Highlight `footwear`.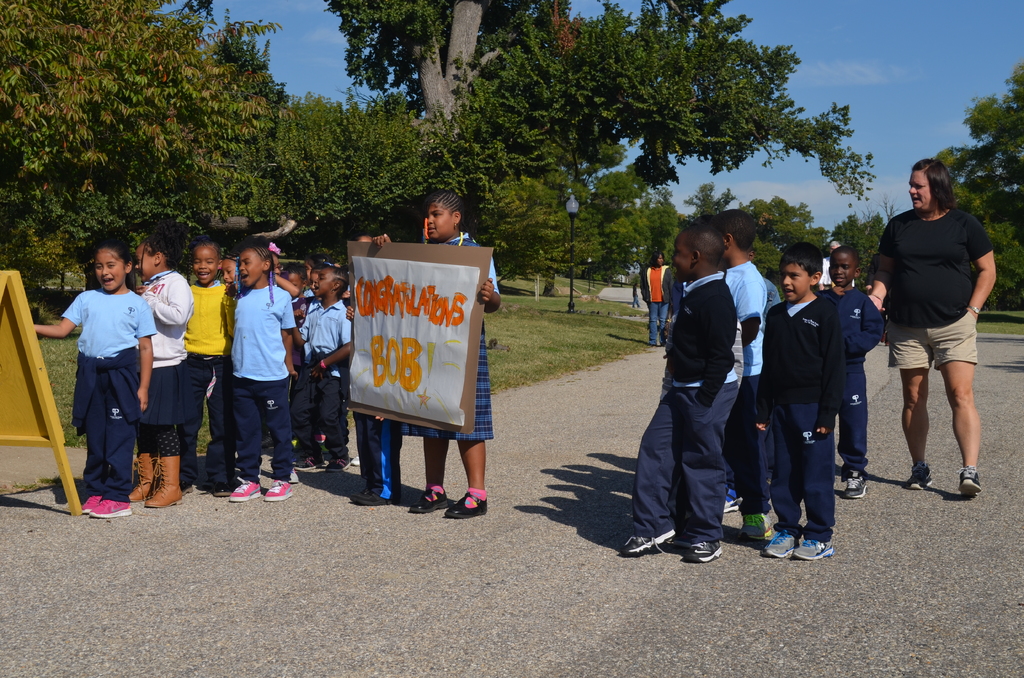
Highlighted region: bbox(207, 482, 230, 499).
